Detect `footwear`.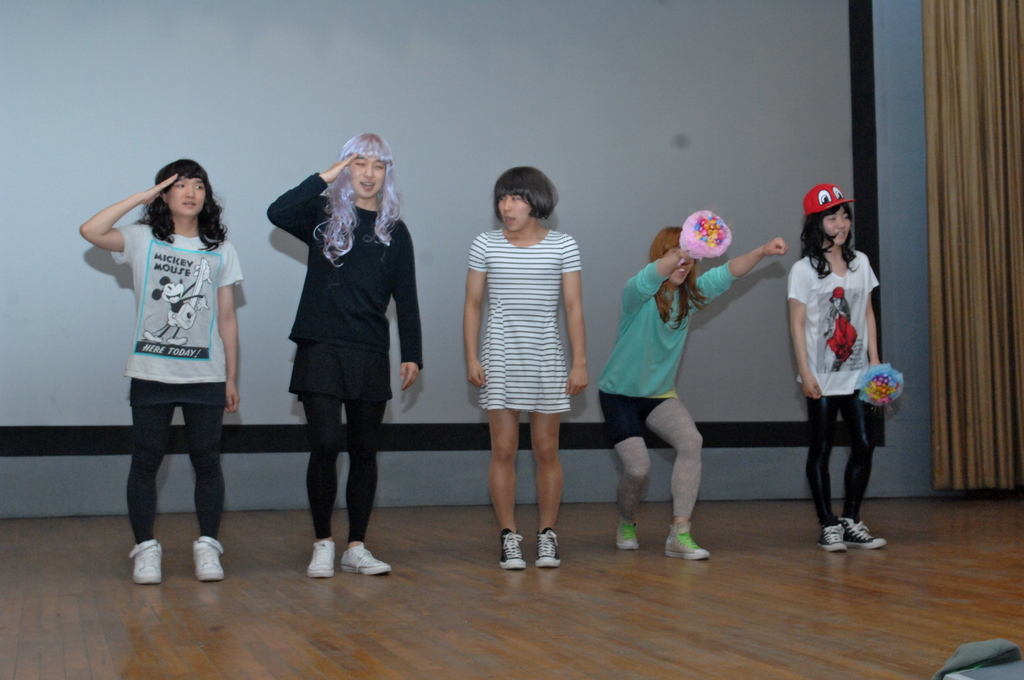
Detected at [308, 540, 337, 581].
